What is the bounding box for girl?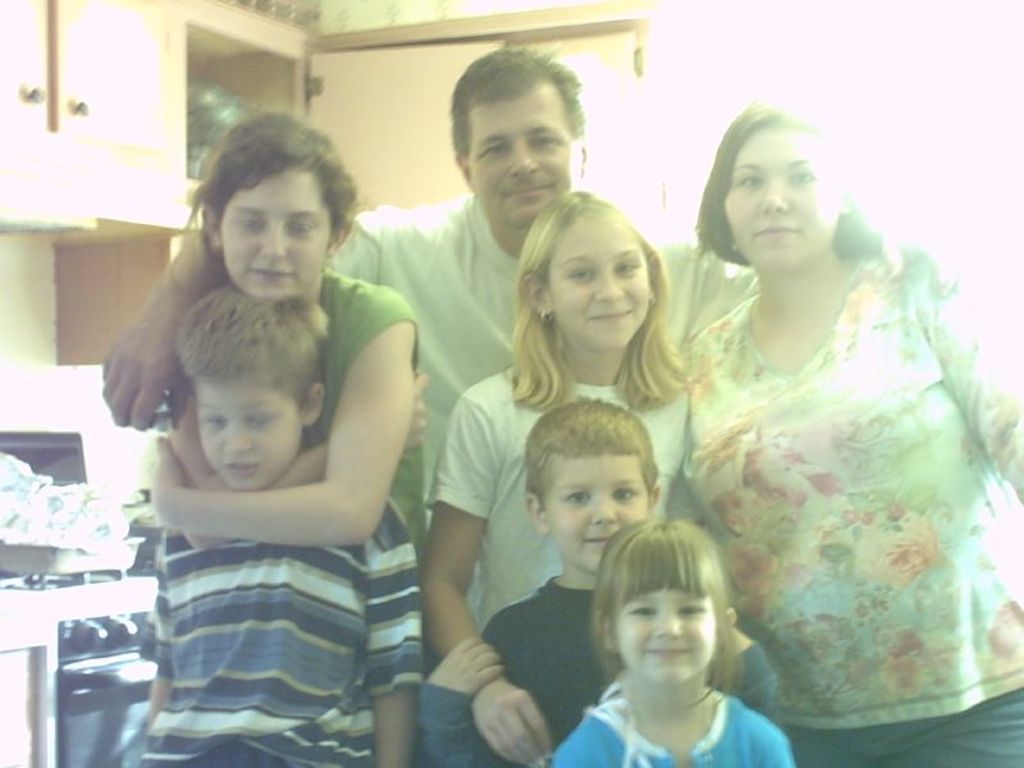
[left=142, top=118, right=424, bottom=562].
